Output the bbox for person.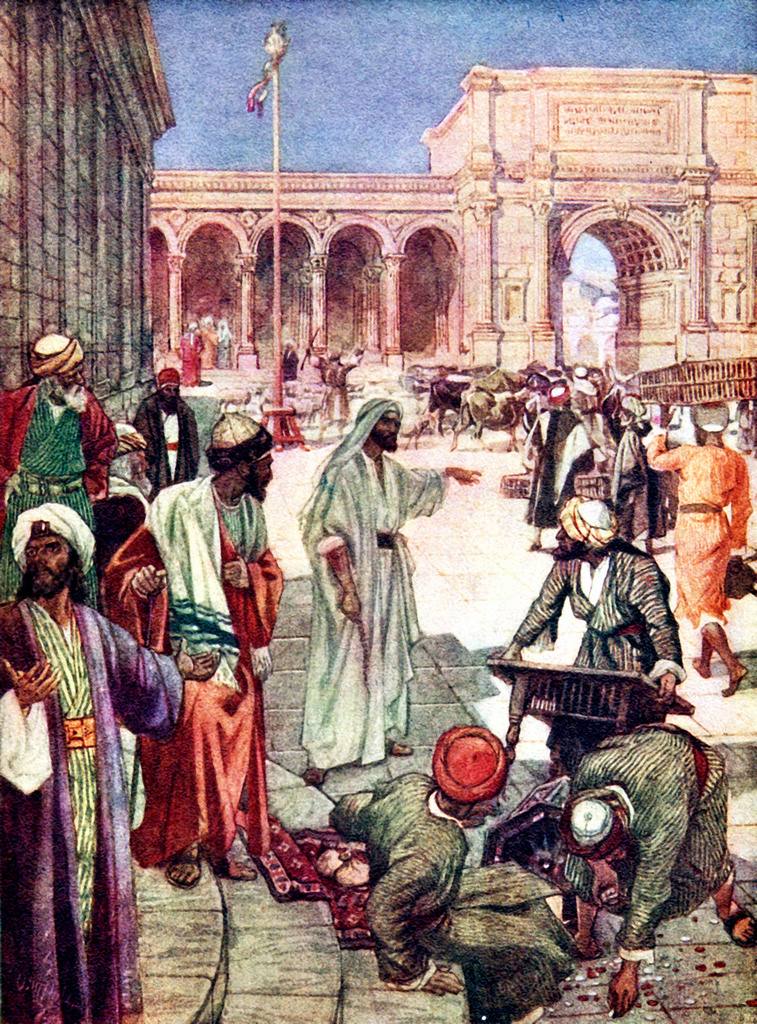
locate(98, 413, 285, 888).
